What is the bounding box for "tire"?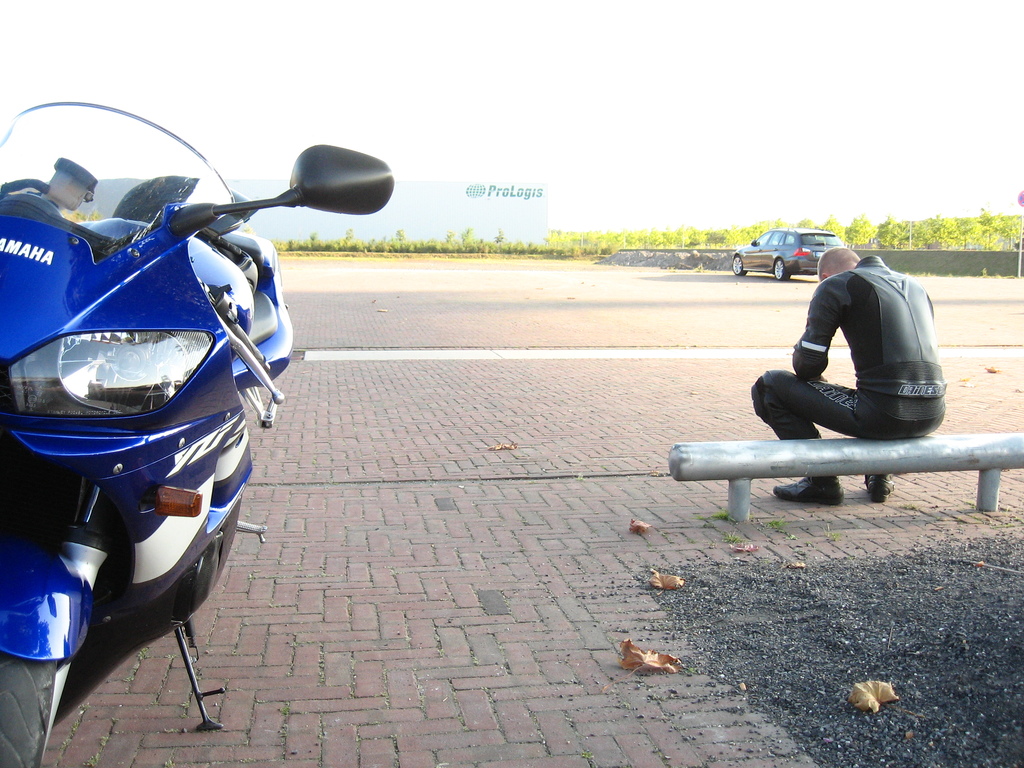
locate(0, 650, 60, 767).
